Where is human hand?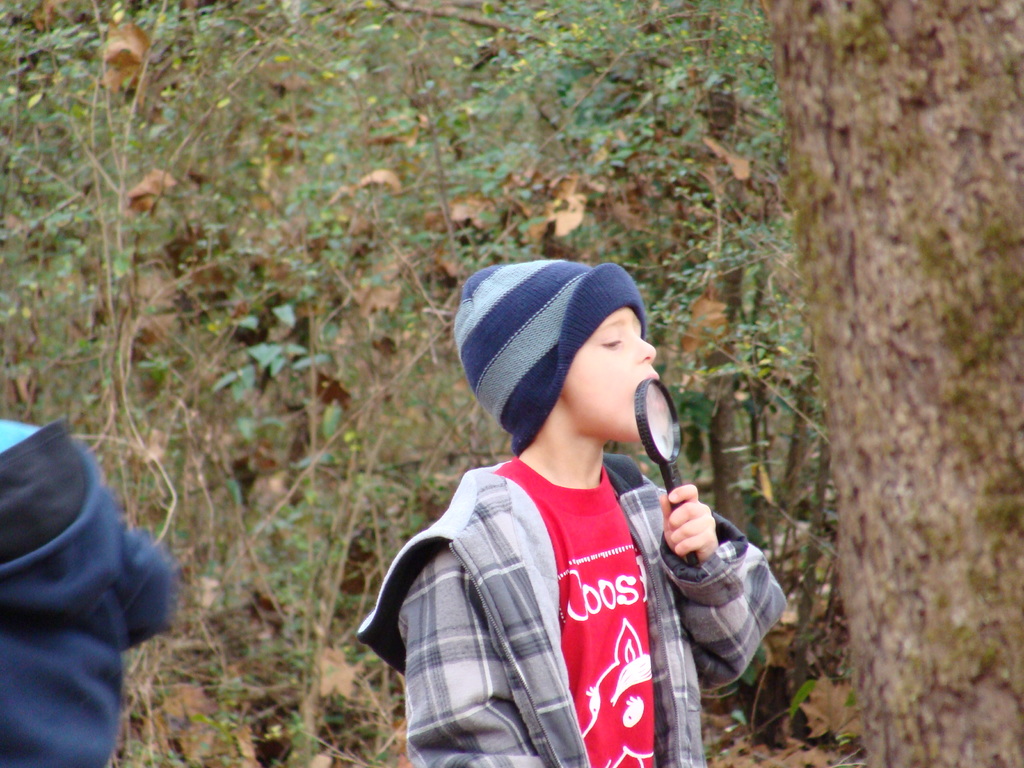
(656,482,718,568).
